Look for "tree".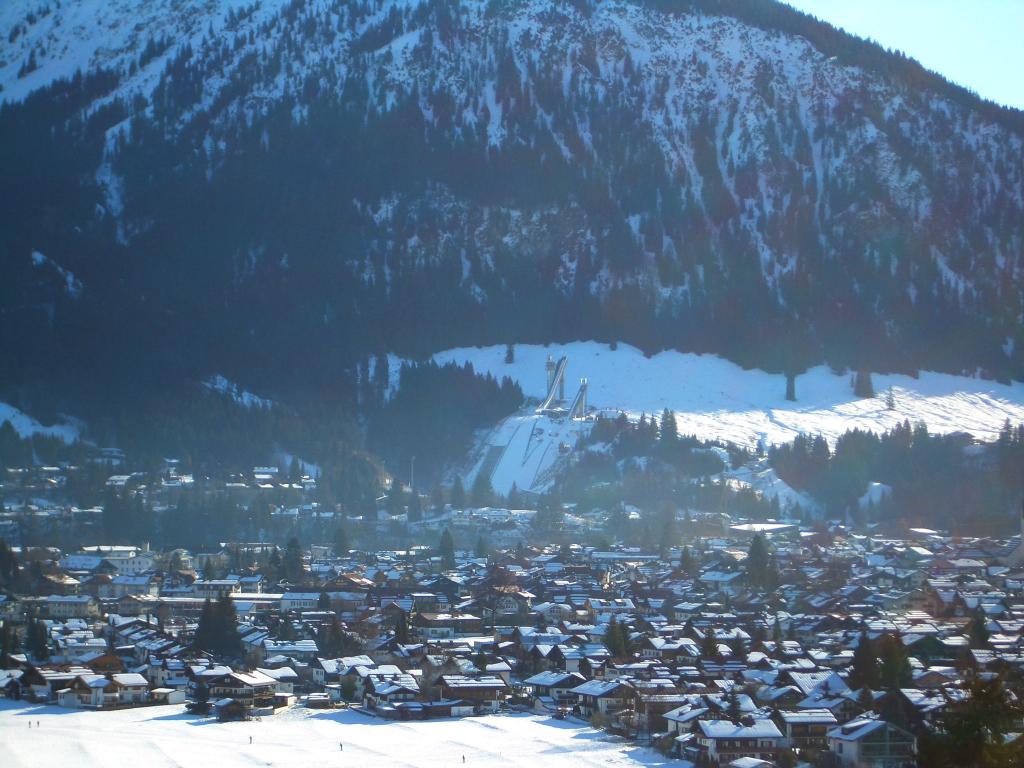
Found: <bbox>0, 540, 19, 588</bbox>.
